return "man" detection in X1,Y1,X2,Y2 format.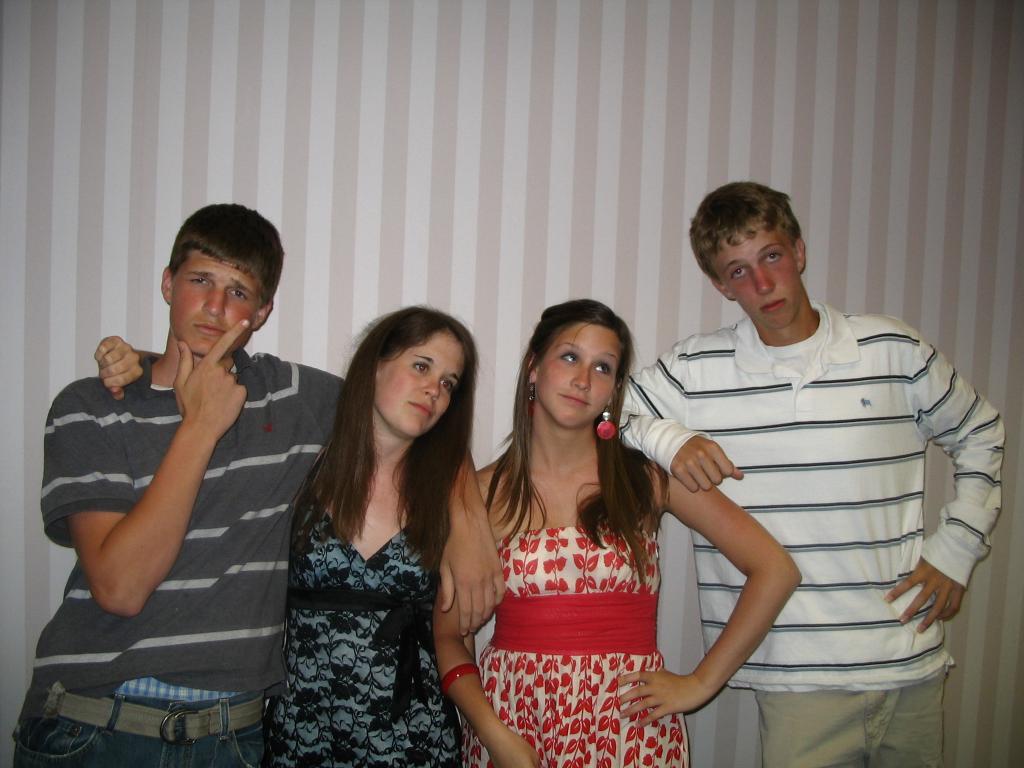
604,173,1005,767.
